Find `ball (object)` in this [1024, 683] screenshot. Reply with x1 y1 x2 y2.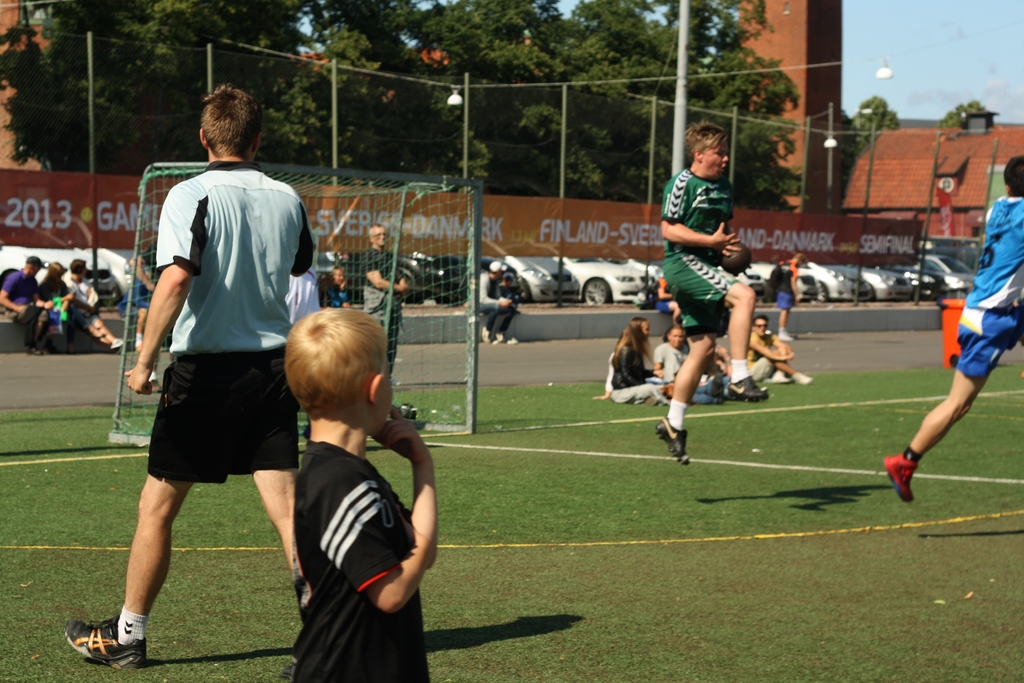
709 244 749 279.
